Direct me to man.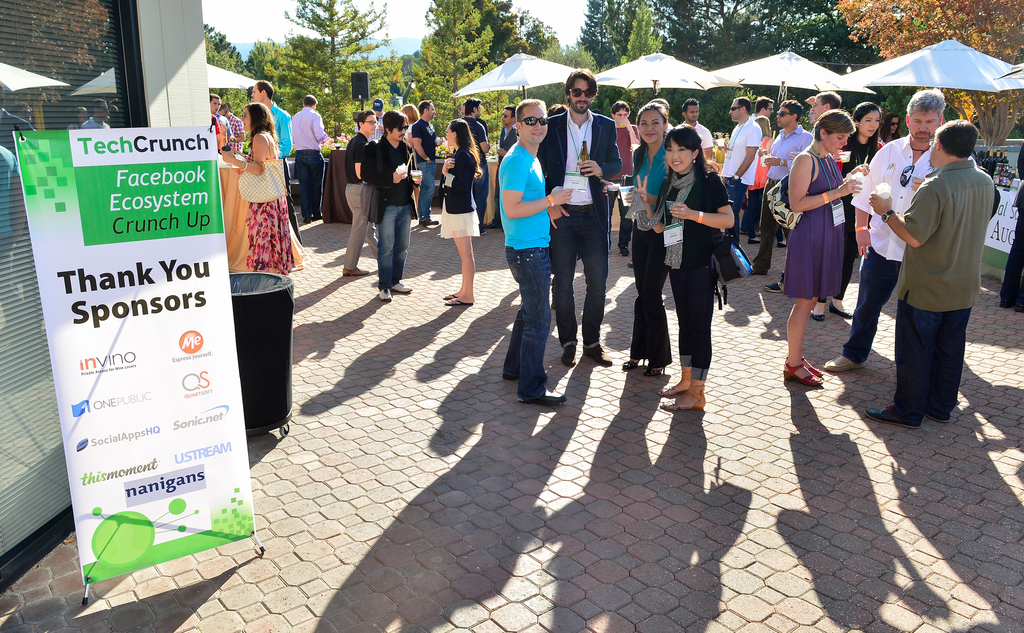
Direction: l=409, t=101, r=440, b=227.
